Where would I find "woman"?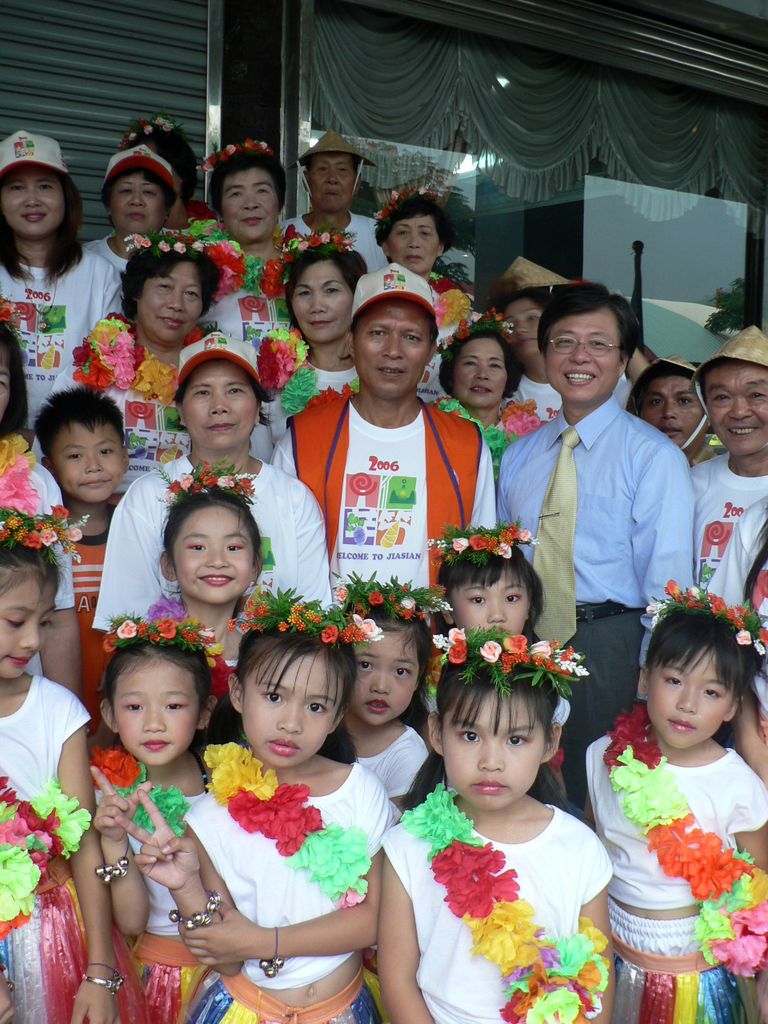
At box=[90, 243, 238, 498].
